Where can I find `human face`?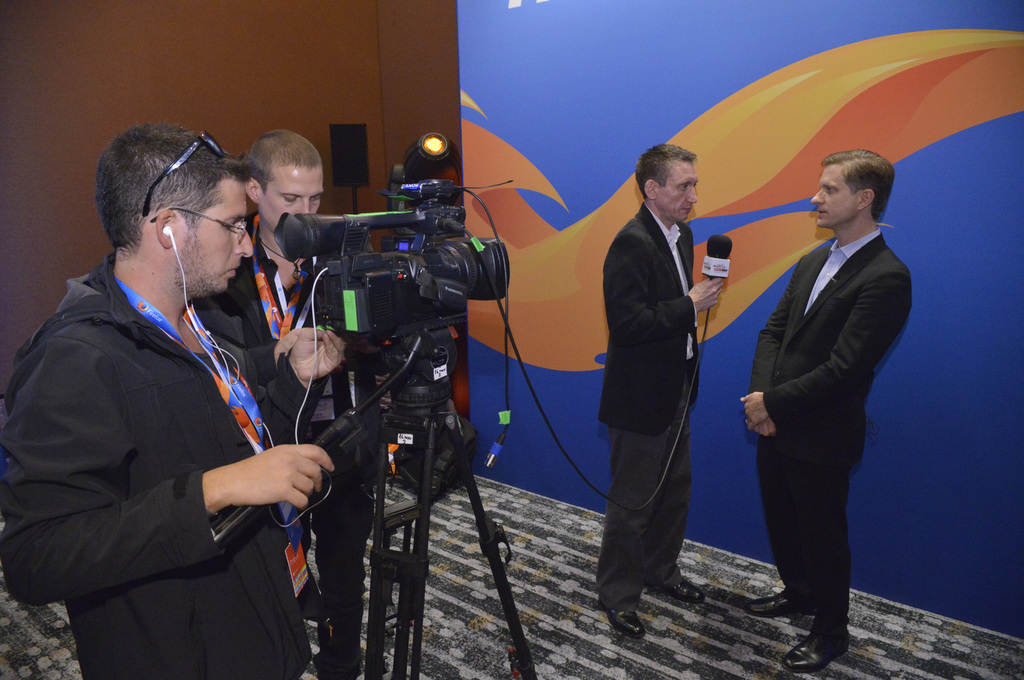
You can find it at [left=263, top=168, right=321, bottom=227].
